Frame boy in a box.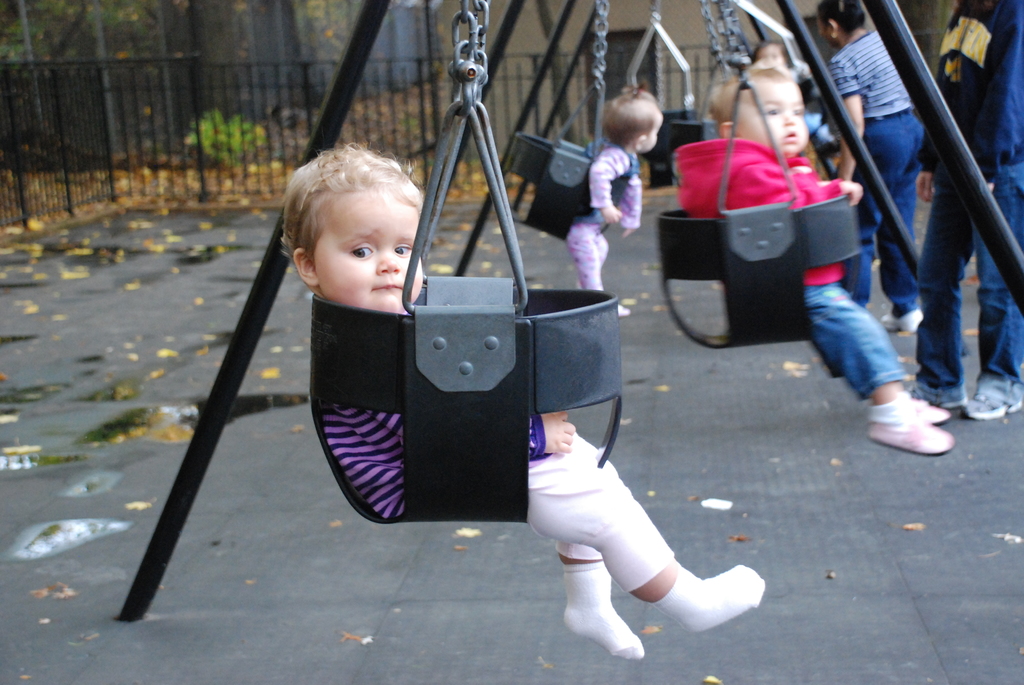
left=673, top=68, right=959, bottom=456.
